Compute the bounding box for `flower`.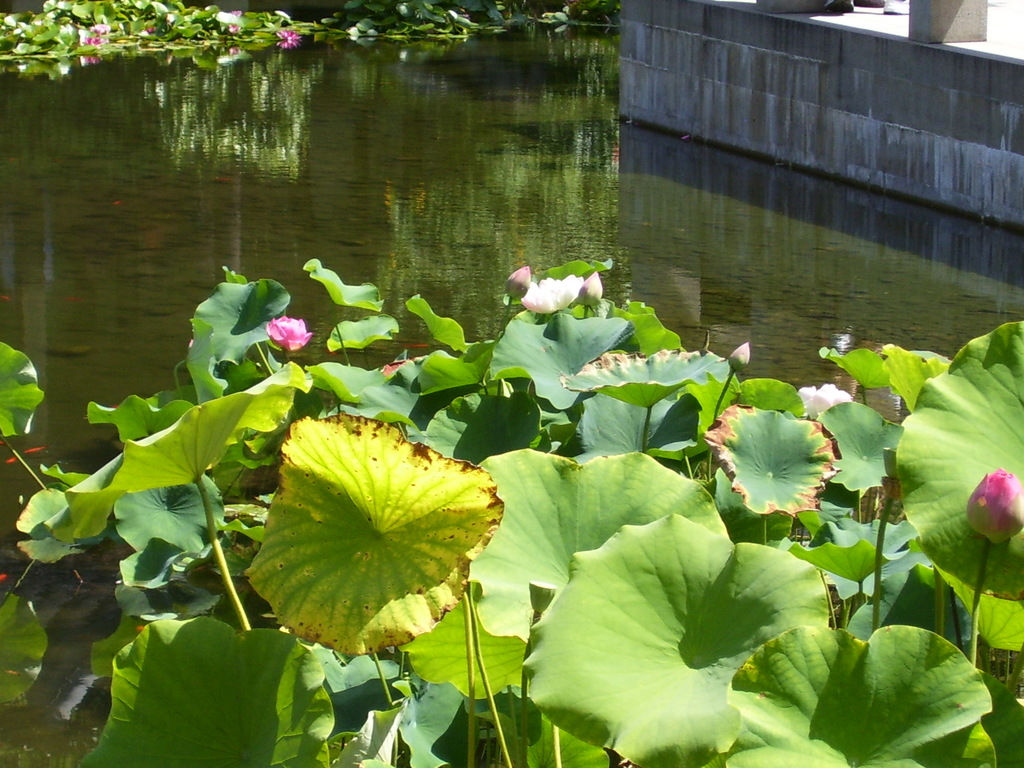
detection(967, 468, 1023, 546).
